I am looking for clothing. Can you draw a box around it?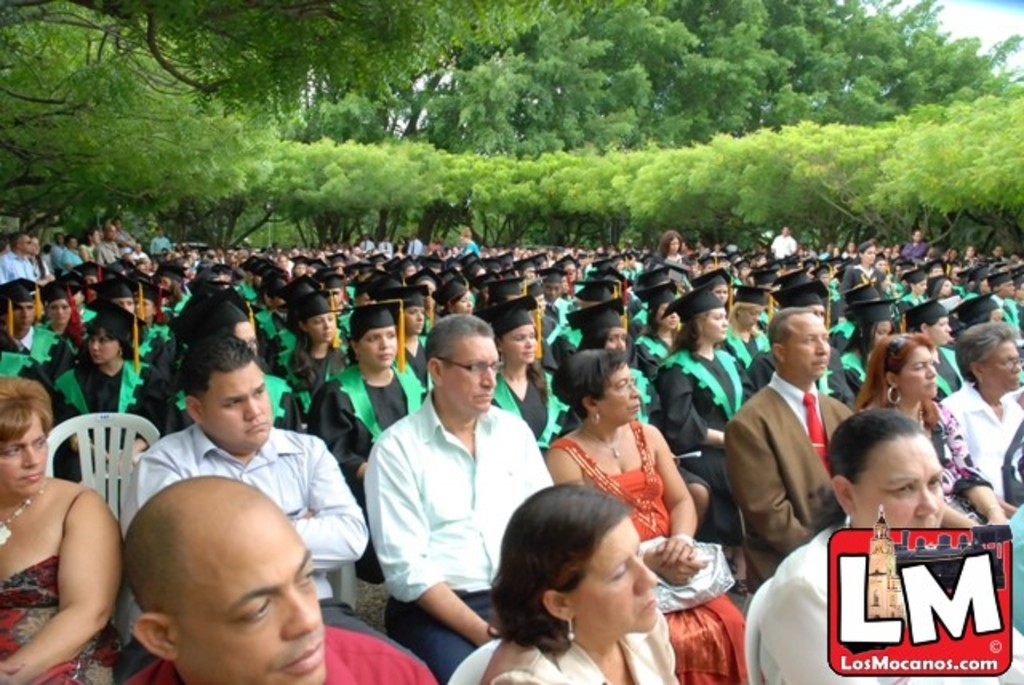
Sure, the bounding box is bbox=[0, 248, 38, 286].
